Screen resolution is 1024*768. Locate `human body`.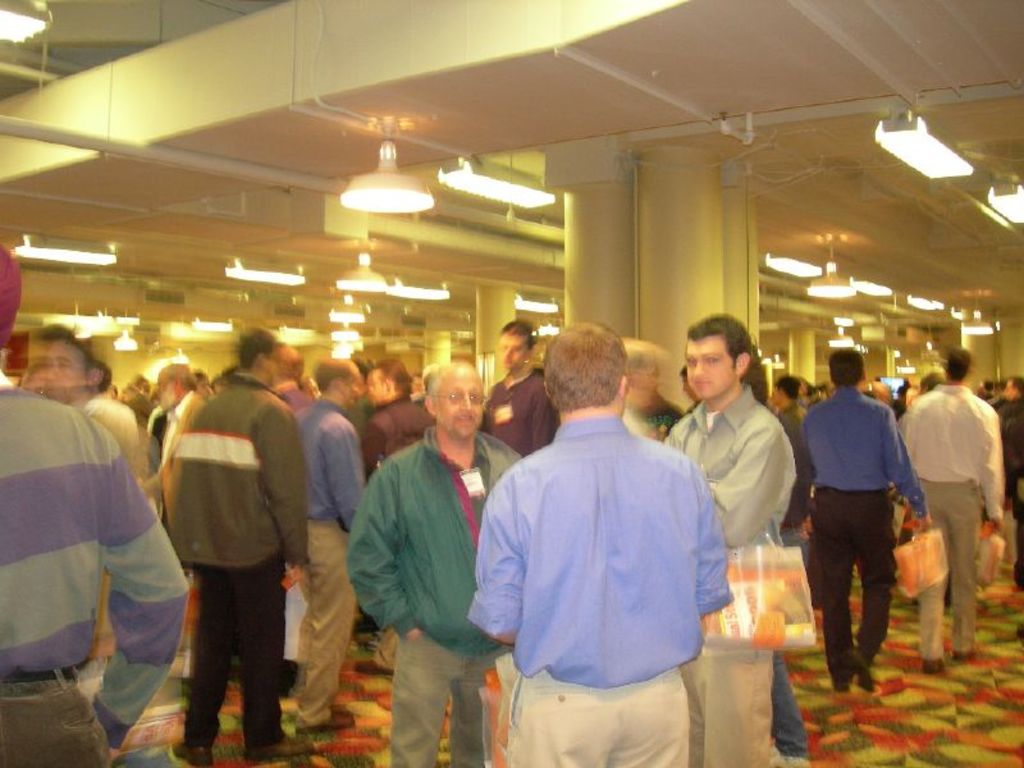
Rect(155, 366, 296, 760).
